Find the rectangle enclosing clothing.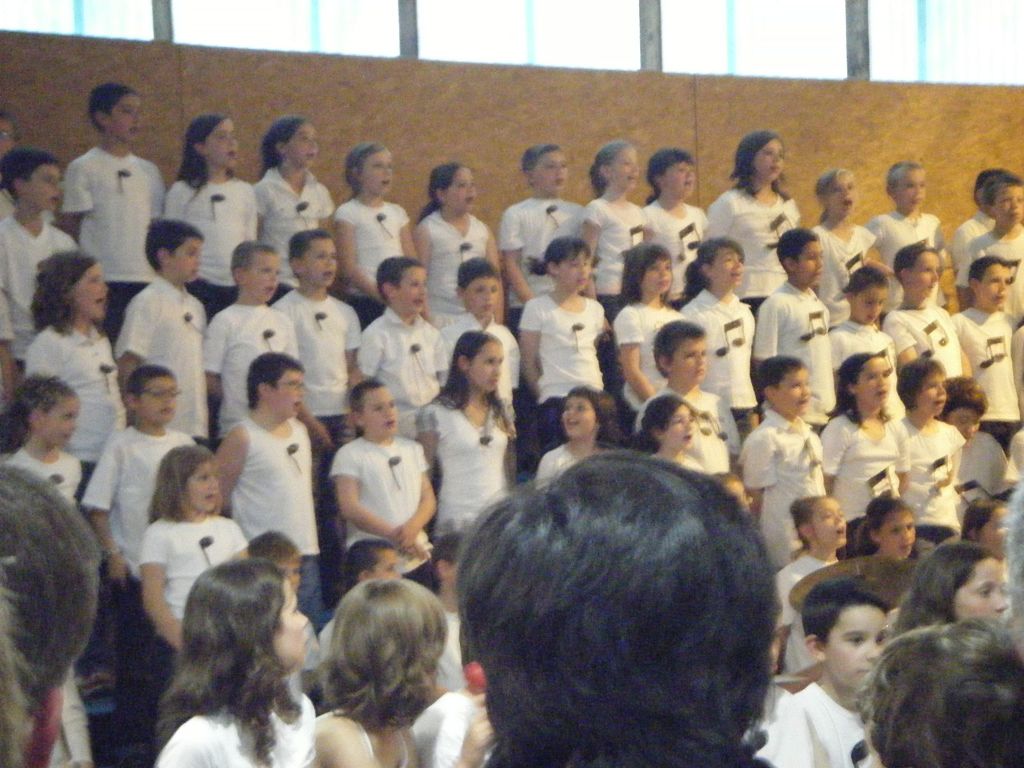
{"x1": 879, "y1": 301, "x2": 959, "y2": 381}.
